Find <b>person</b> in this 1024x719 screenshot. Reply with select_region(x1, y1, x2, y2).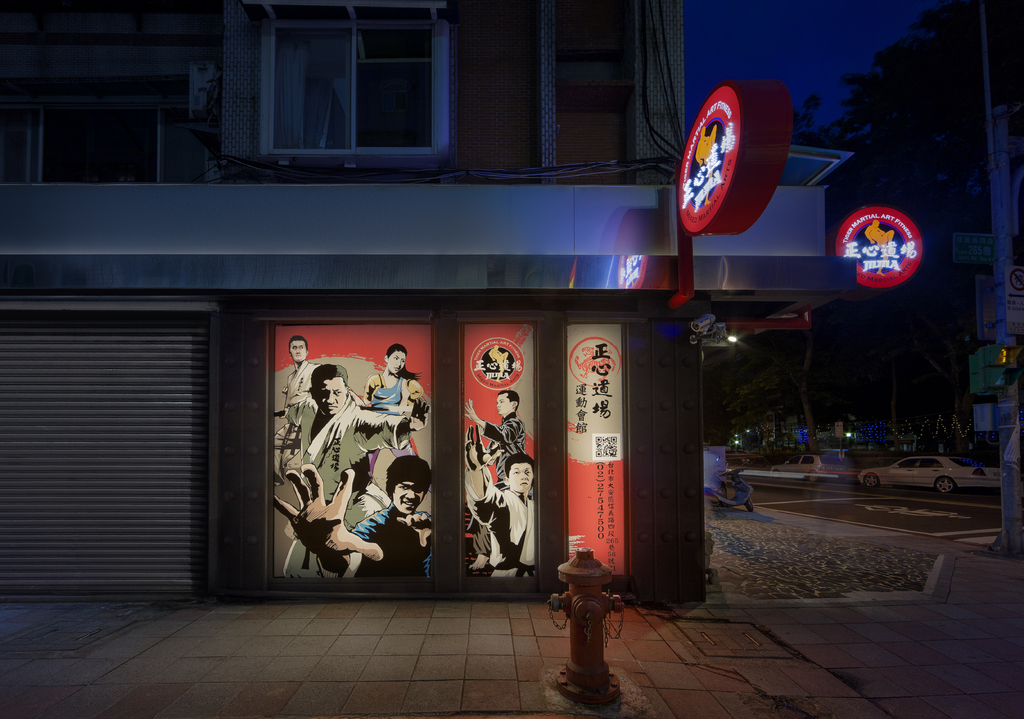
select_region(269, 334, 313, 428).
